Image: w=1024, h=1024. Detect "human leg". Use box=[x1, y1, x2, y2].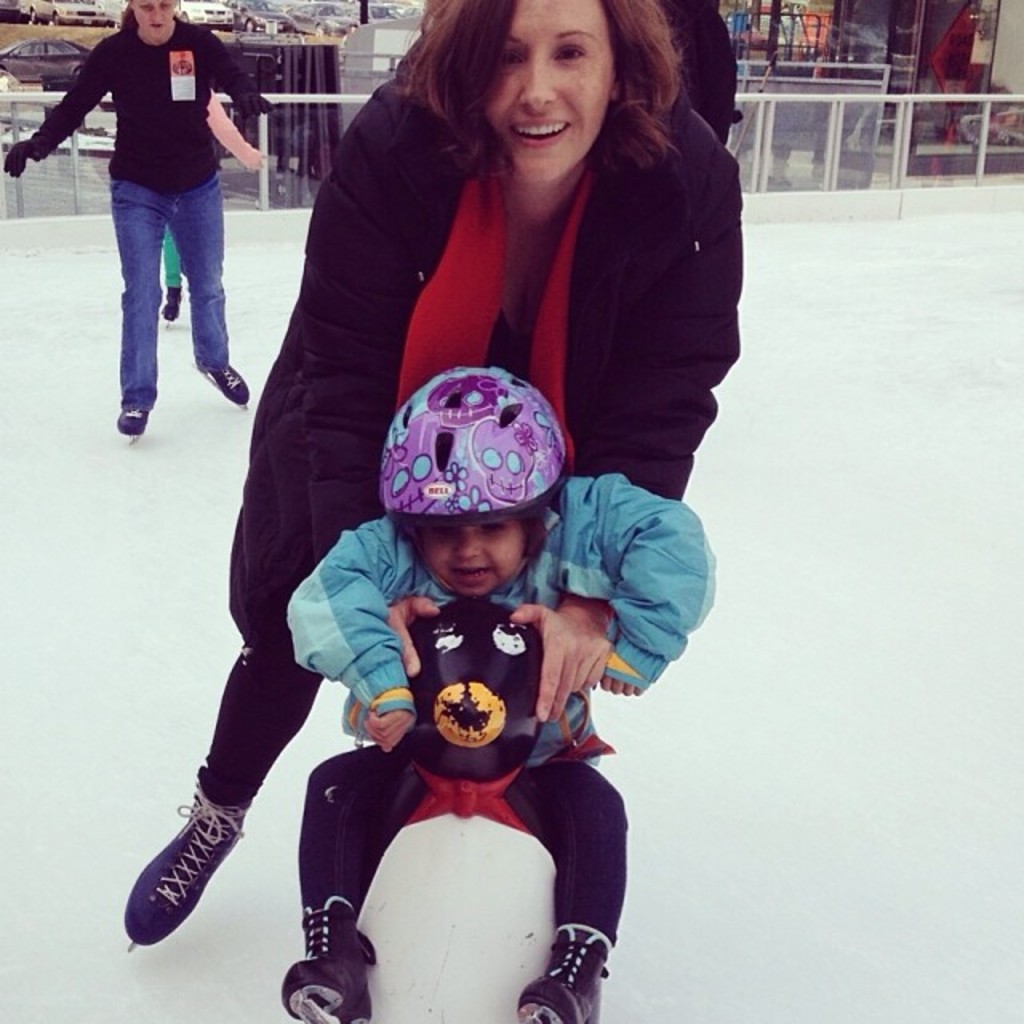
box=[173, 210, 250, 403].
